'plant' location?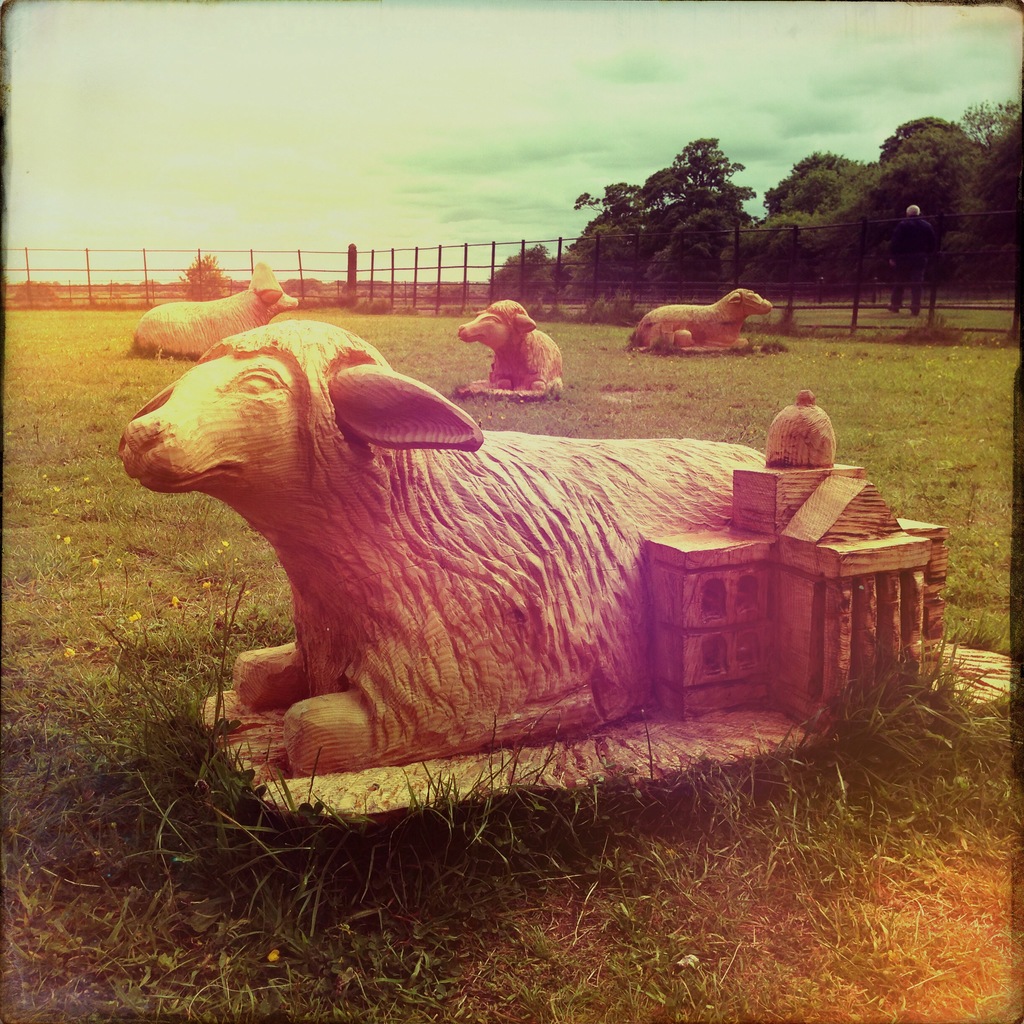
883:312:981:348
